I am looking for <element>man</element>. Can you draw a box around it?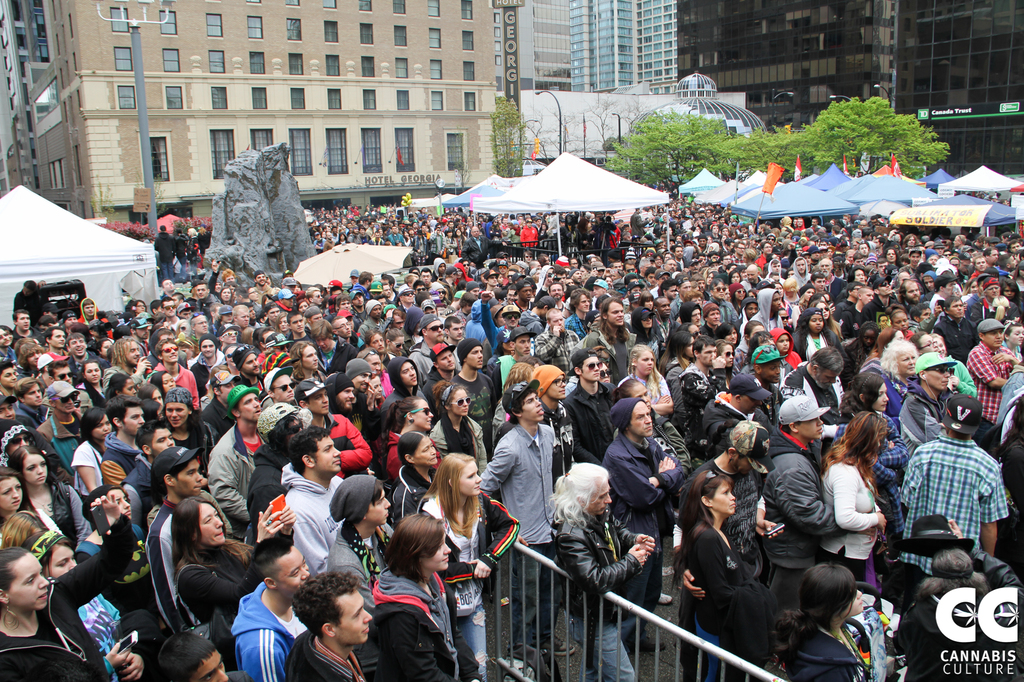
Sure, the bounding box is box=[698, 274, 705, 292].
